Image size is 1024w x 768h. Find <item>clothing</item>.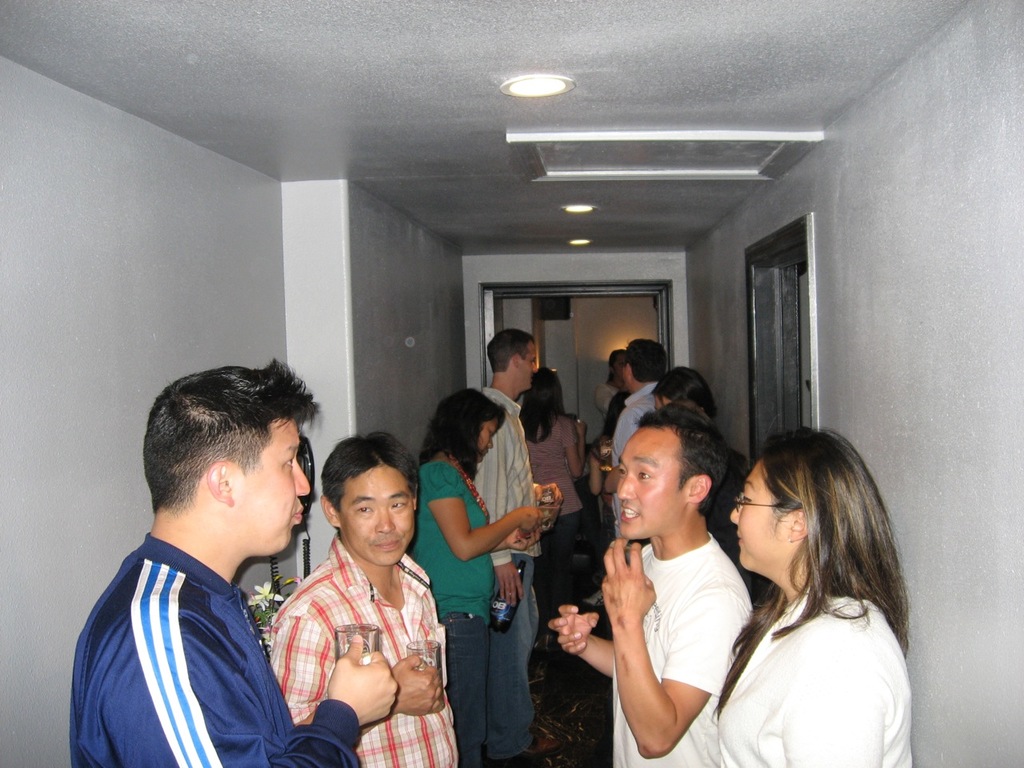
detection(606, 382, 913, 767).
